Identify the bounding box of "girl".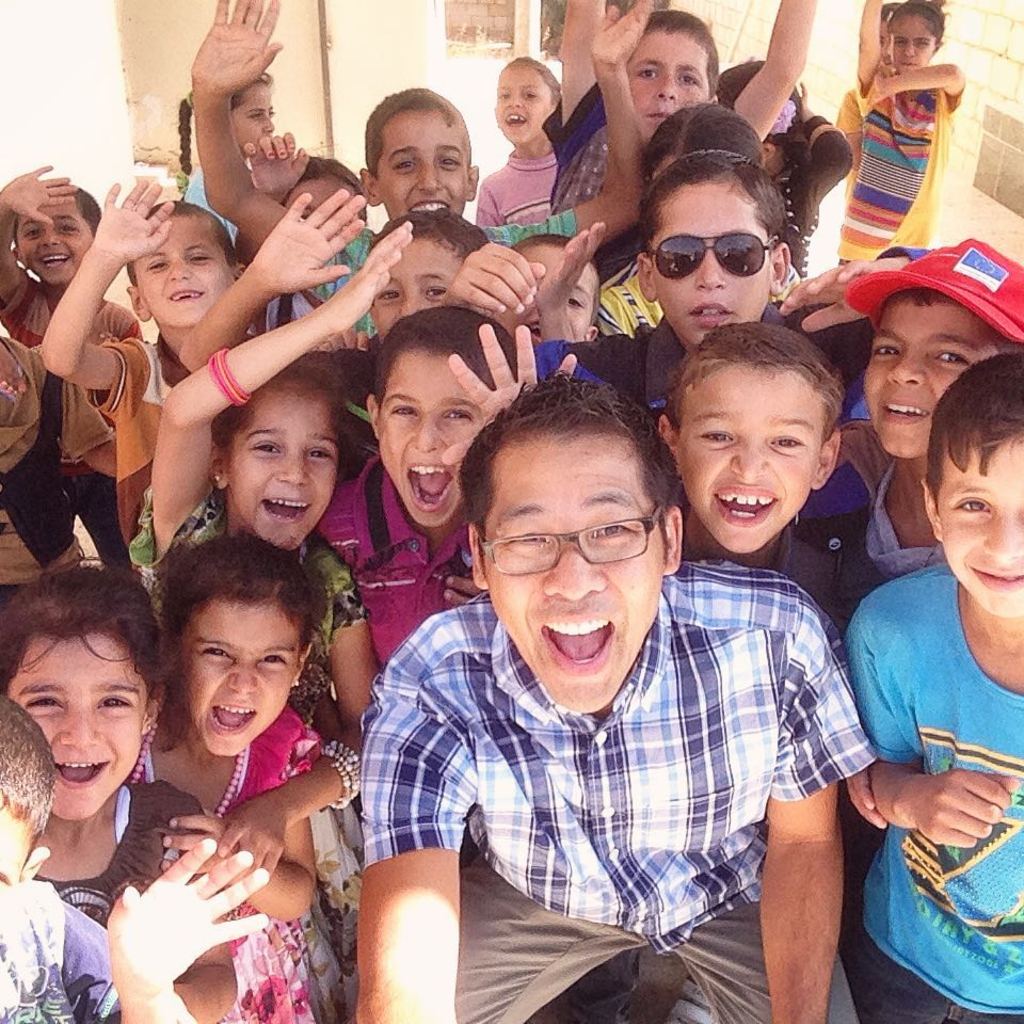
region(119, 521, 353, 1023).
